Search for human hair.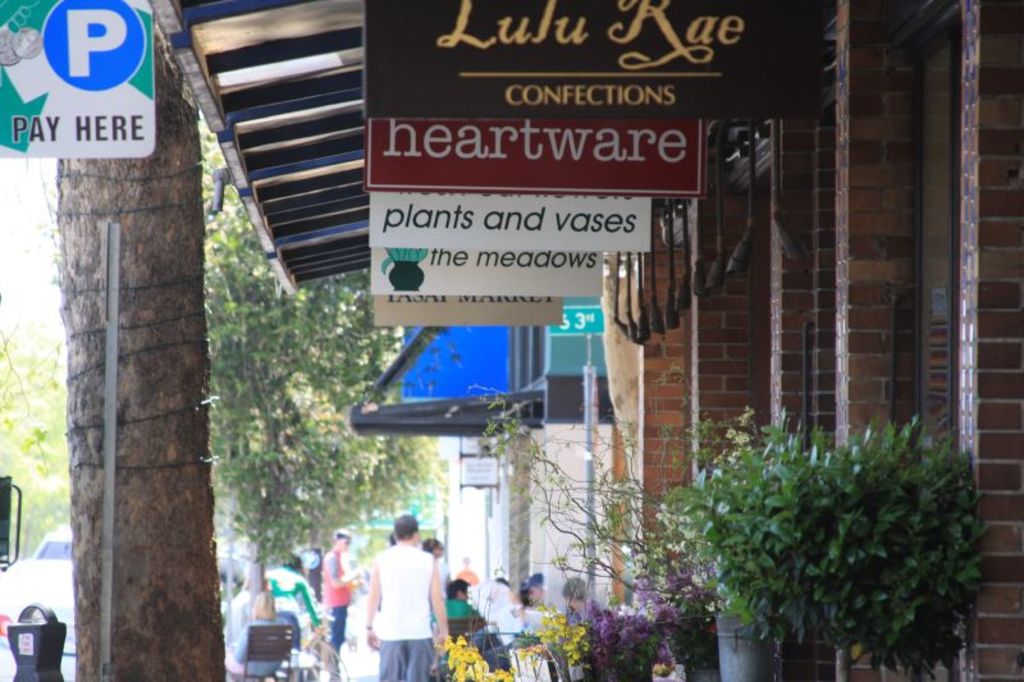
Found at BBox(443, 575, 467, 598).
